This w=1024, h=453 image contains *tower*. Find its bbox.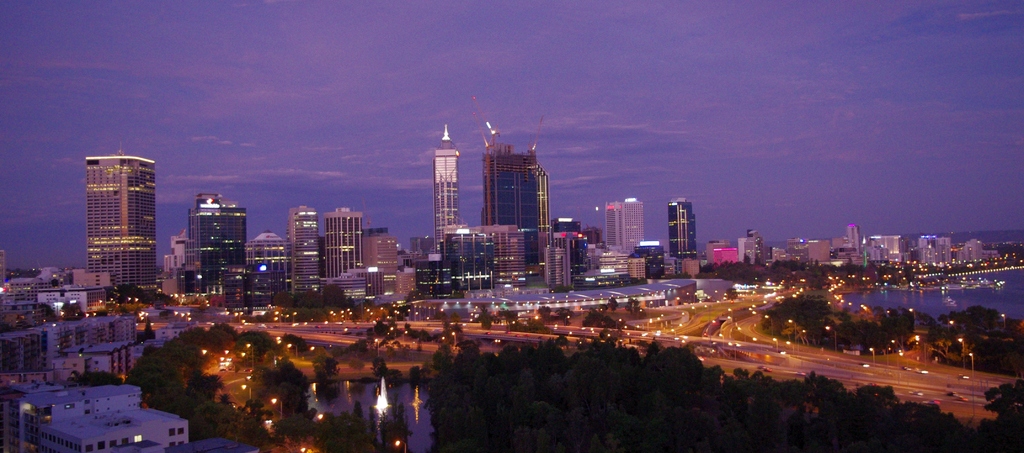
x1=65 y1=131 x2=164 y2=294.
